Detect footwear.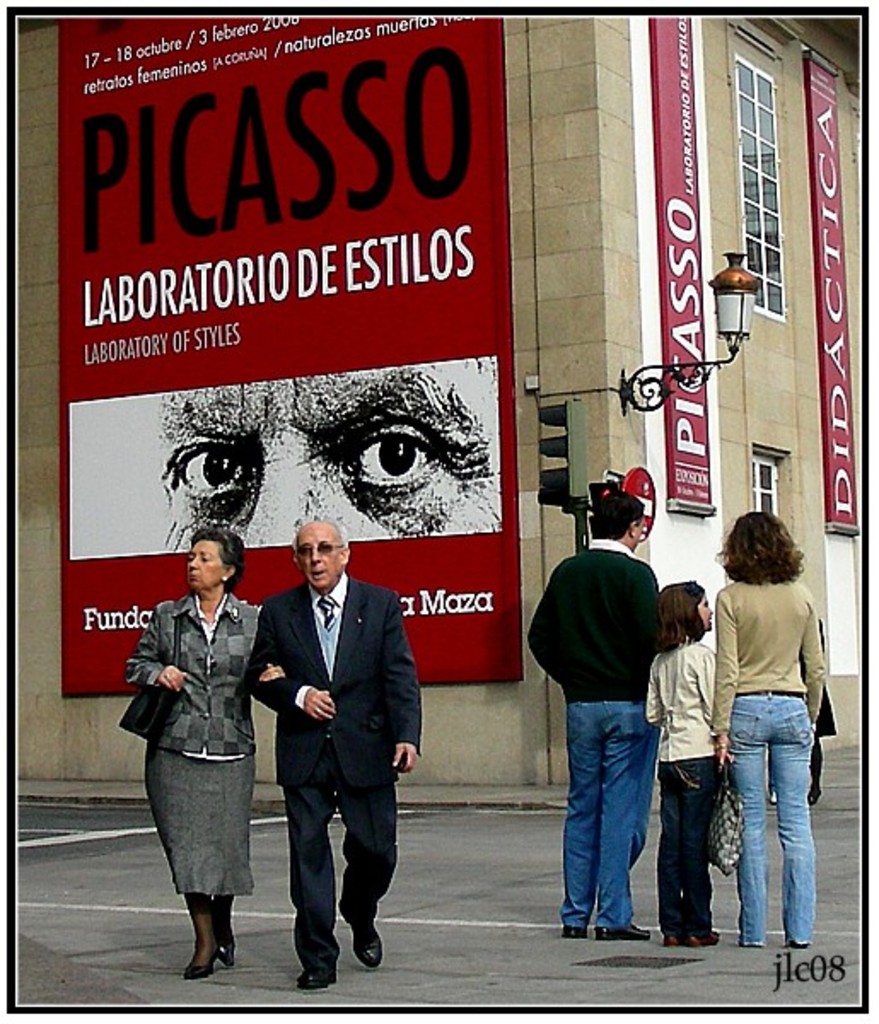
Detected at 213,927,241,964.
